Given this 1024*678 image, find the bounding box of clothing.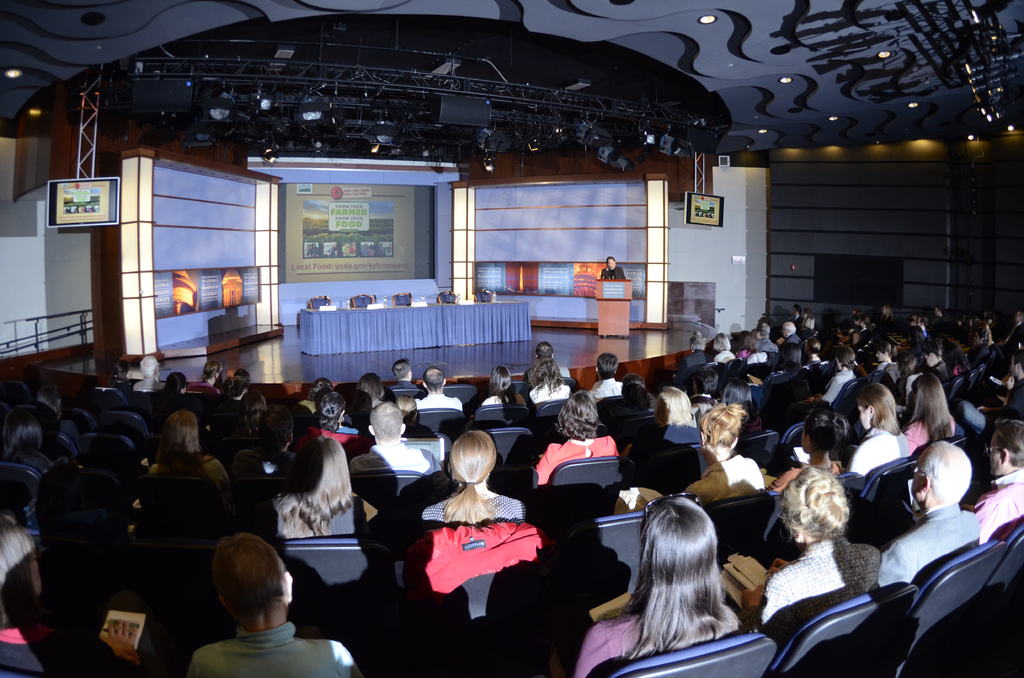
(851,428,915,474).
